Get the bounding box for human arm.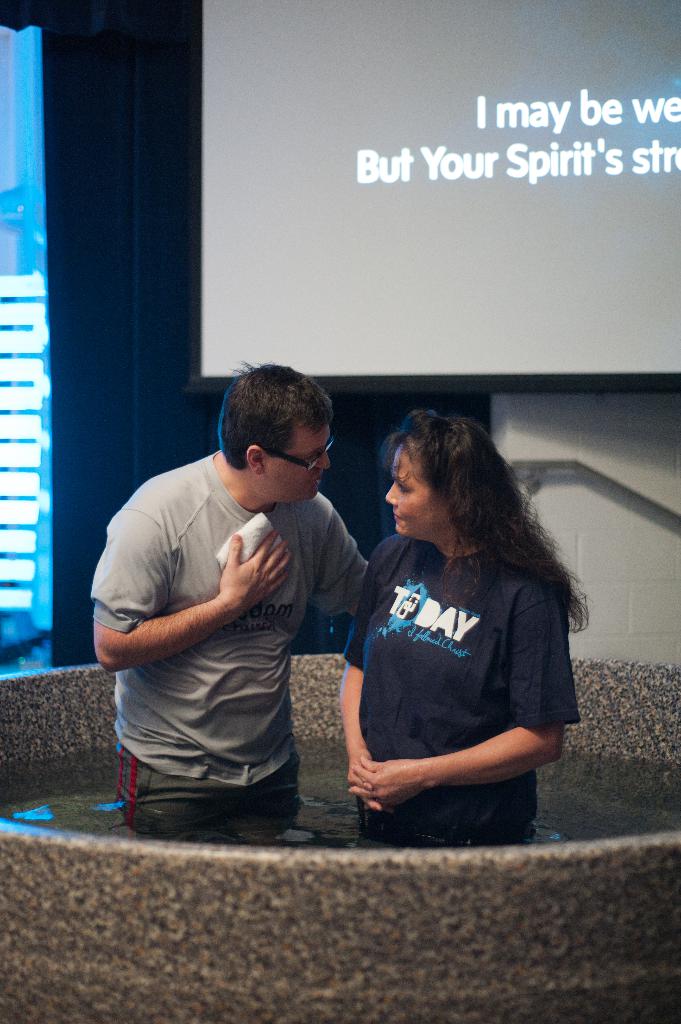
select_region(332, 529, 398, 817).
